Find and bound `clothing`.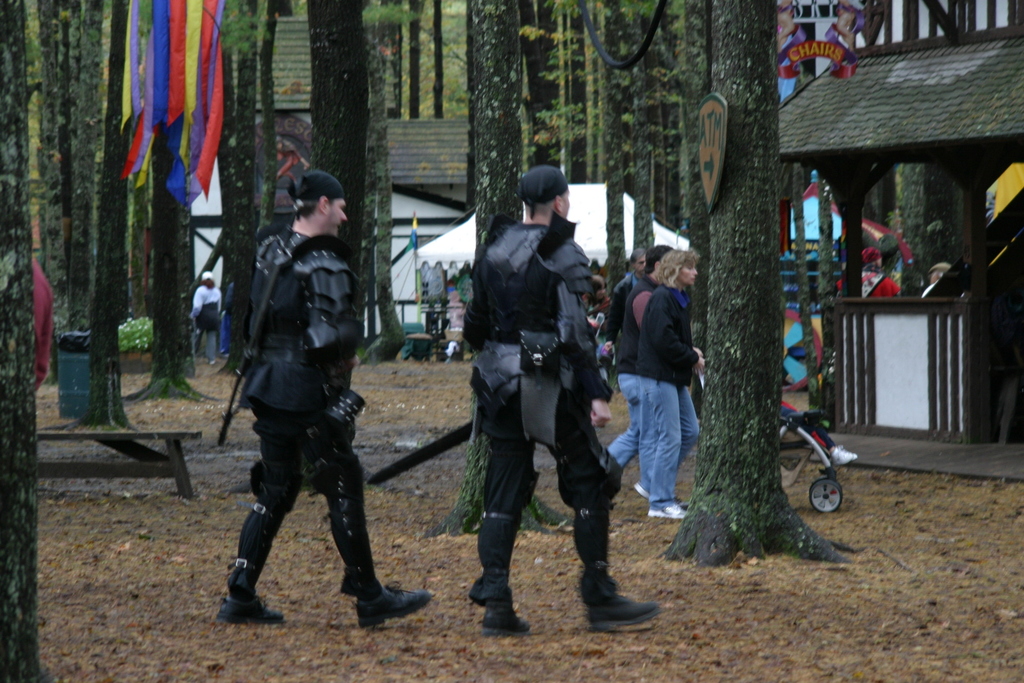
Bound: {"x1": 837, "y1": 266, "x2": 901, "y2": 304}.
